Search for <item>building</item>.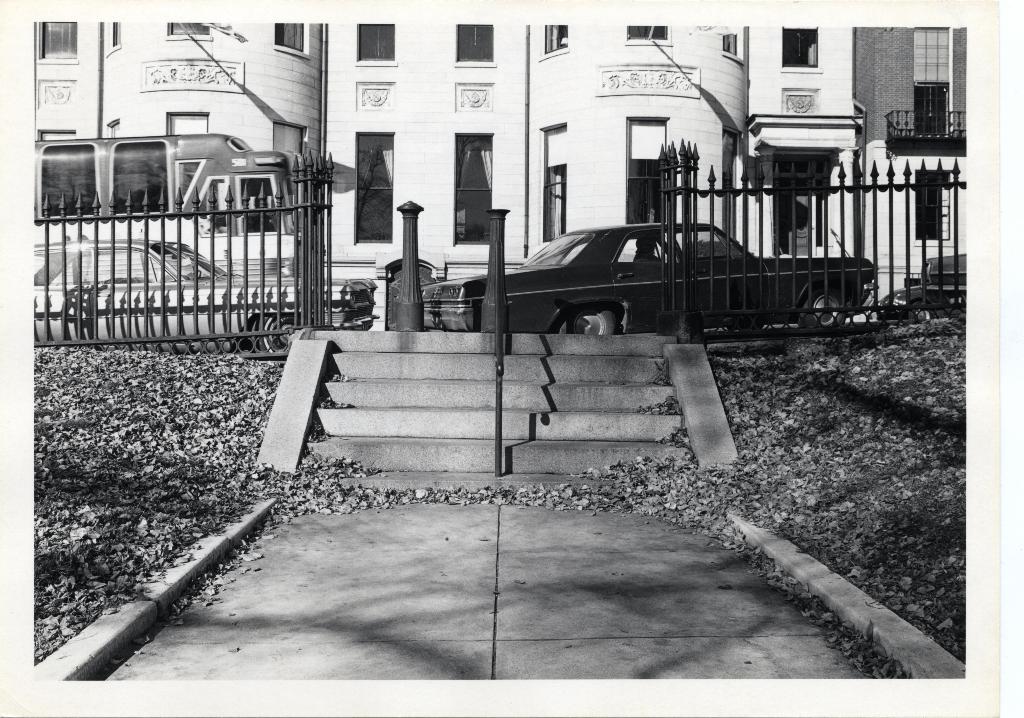
Found at Rect(324, 22, 748, 327).
